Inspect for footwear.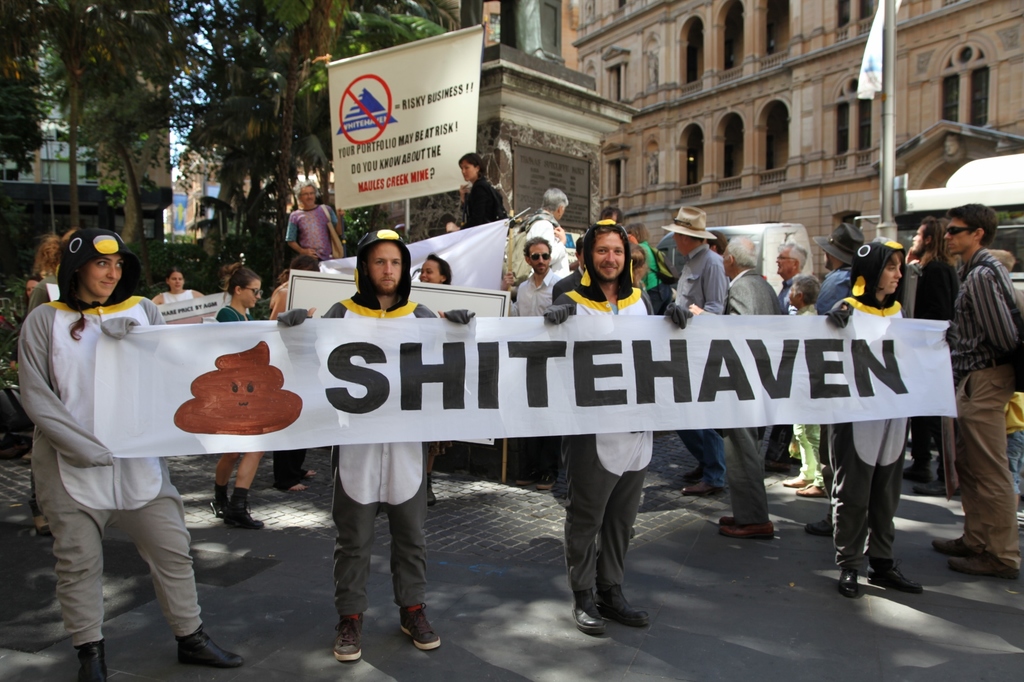
Inspection: select_region(904, 466, 959, 495).
